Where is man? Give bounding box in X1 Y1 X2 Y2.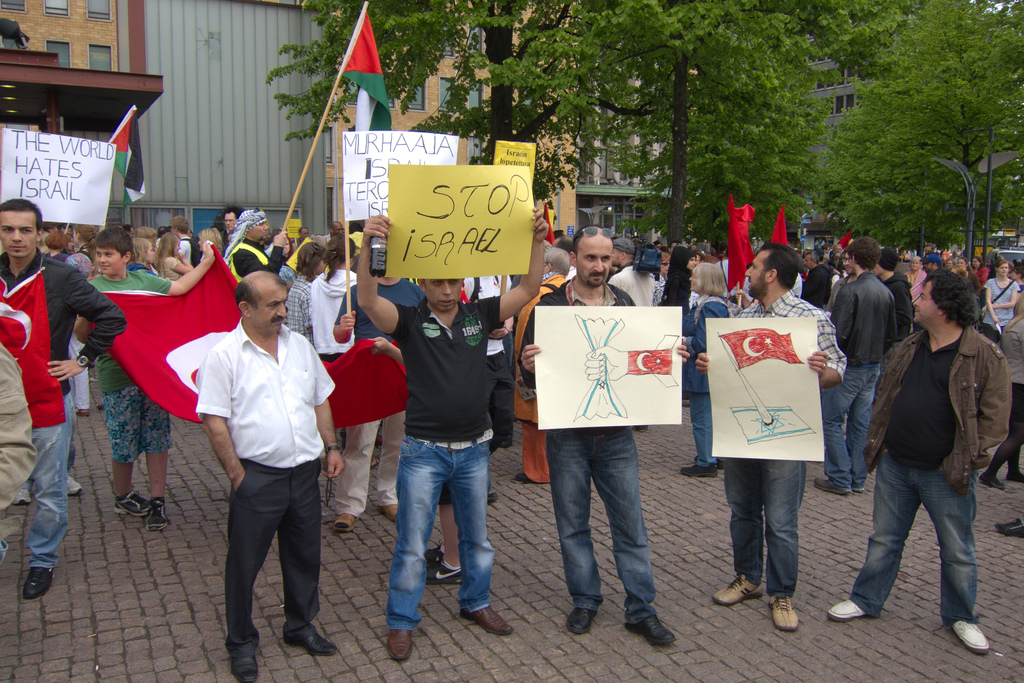
690 236 850 629.
